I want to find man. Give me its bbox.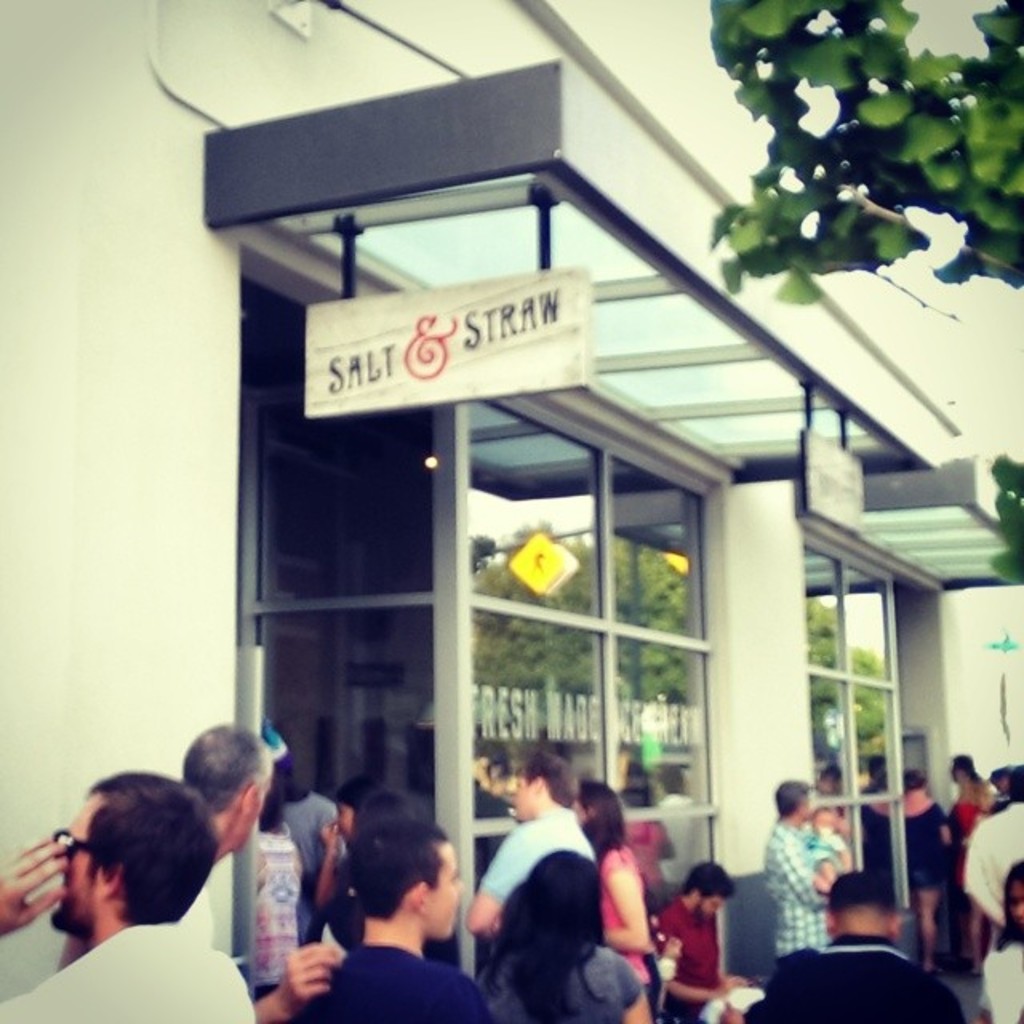
bbox(770, 776, 848, 965).
